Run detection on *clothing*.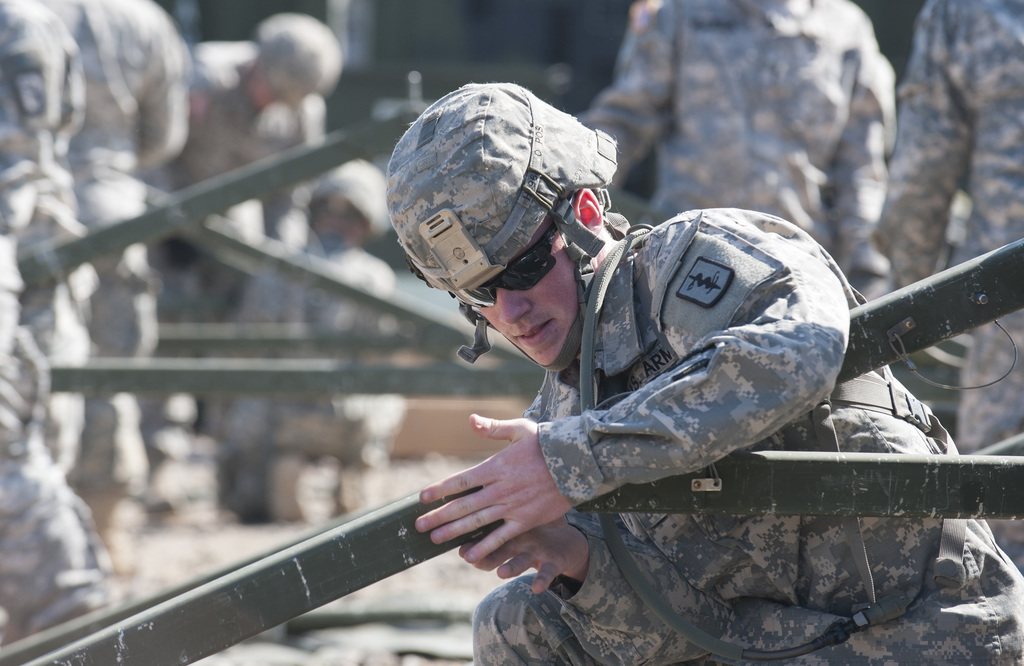
Result: 375:113:960:629.
